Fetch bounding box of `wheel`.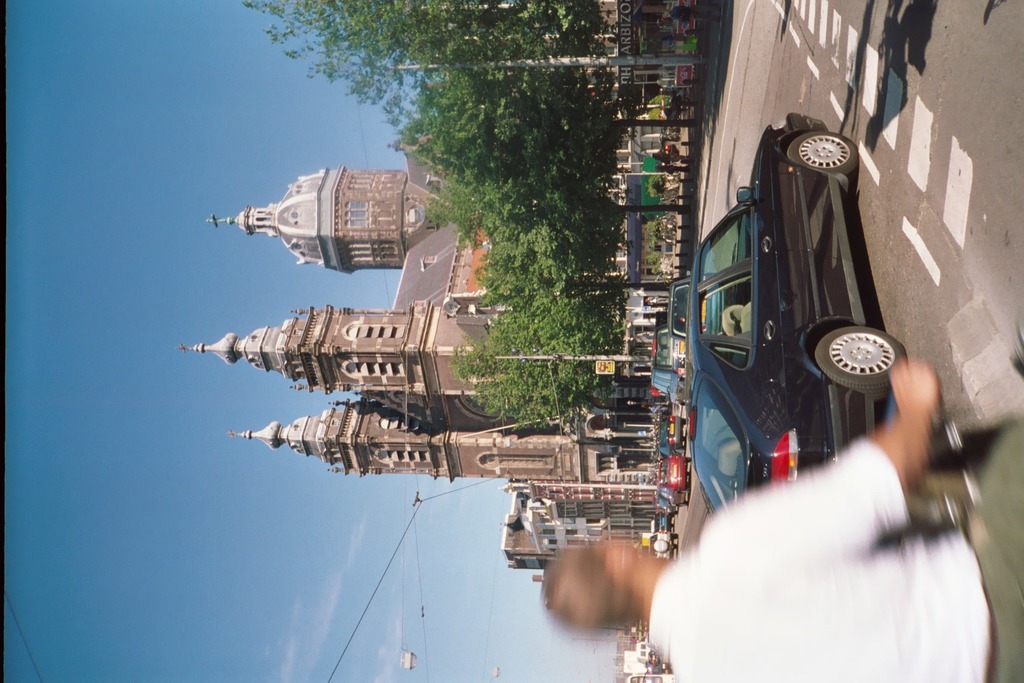
Bbox: box=[788, 132, 857, 175].
